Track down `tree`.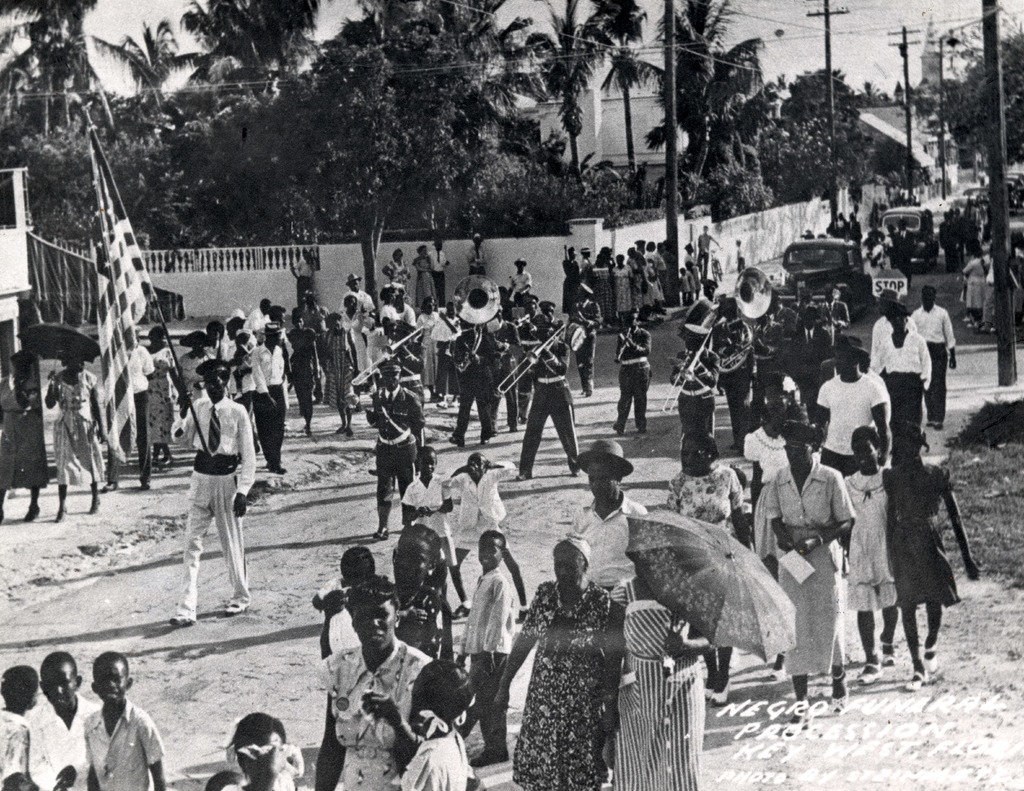
Tracked to bbox=(10, 118, 186, 247).
